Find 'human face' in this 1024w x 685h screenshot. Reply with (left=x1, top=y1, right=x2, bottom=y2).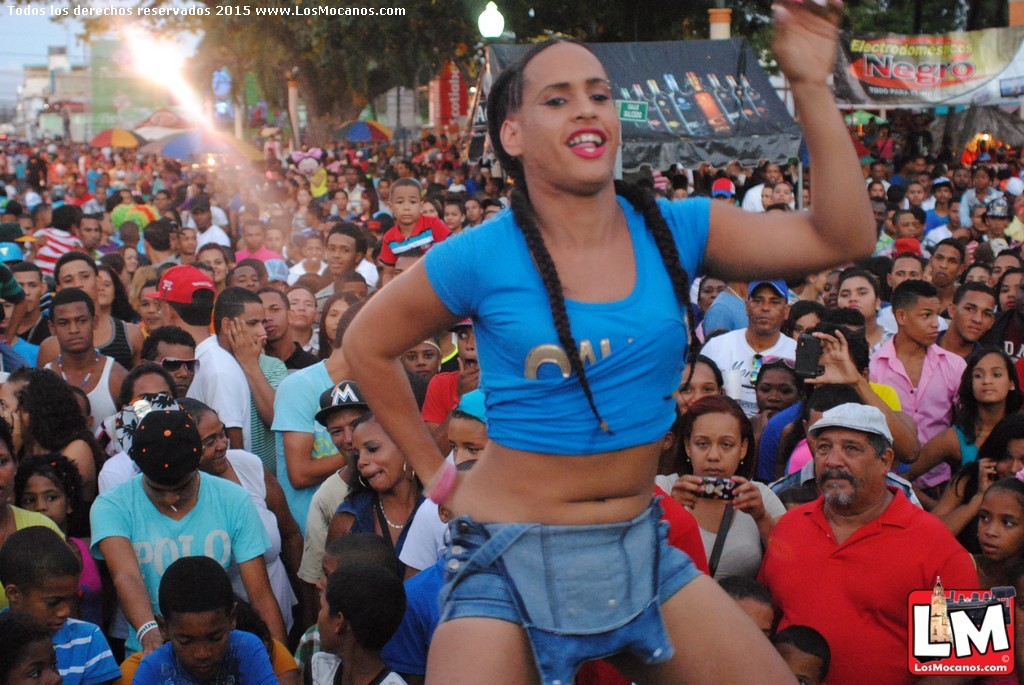
(left=154, top=342, right=199, bottom=379).
